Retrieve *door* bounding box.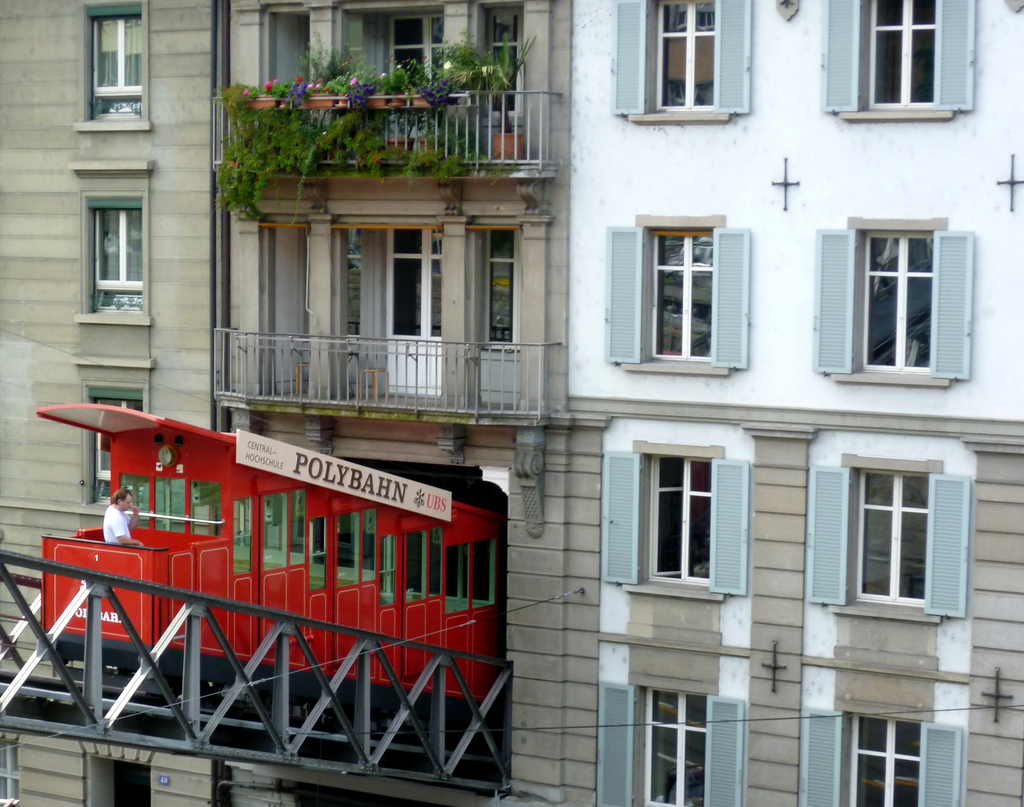
Bounding box: (383, 227, 442, 394).
